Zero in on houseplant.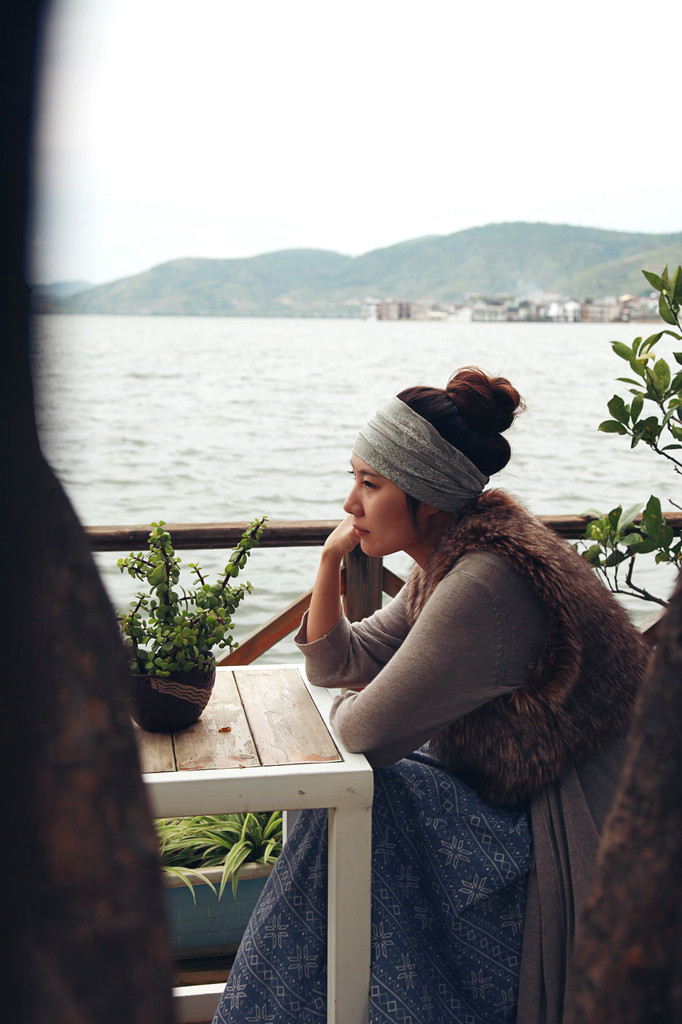
Zeroed in: x1=109 y1=504 x2=267 y2=744.
